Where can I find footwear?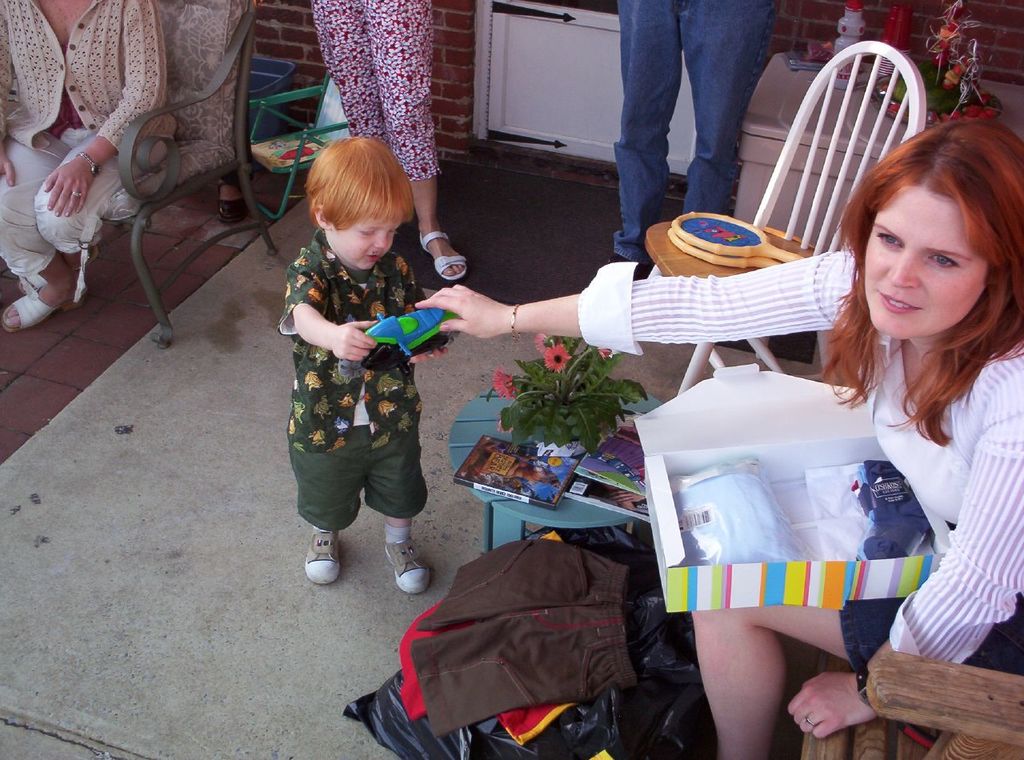
You can find it at (382,527,440,598).
